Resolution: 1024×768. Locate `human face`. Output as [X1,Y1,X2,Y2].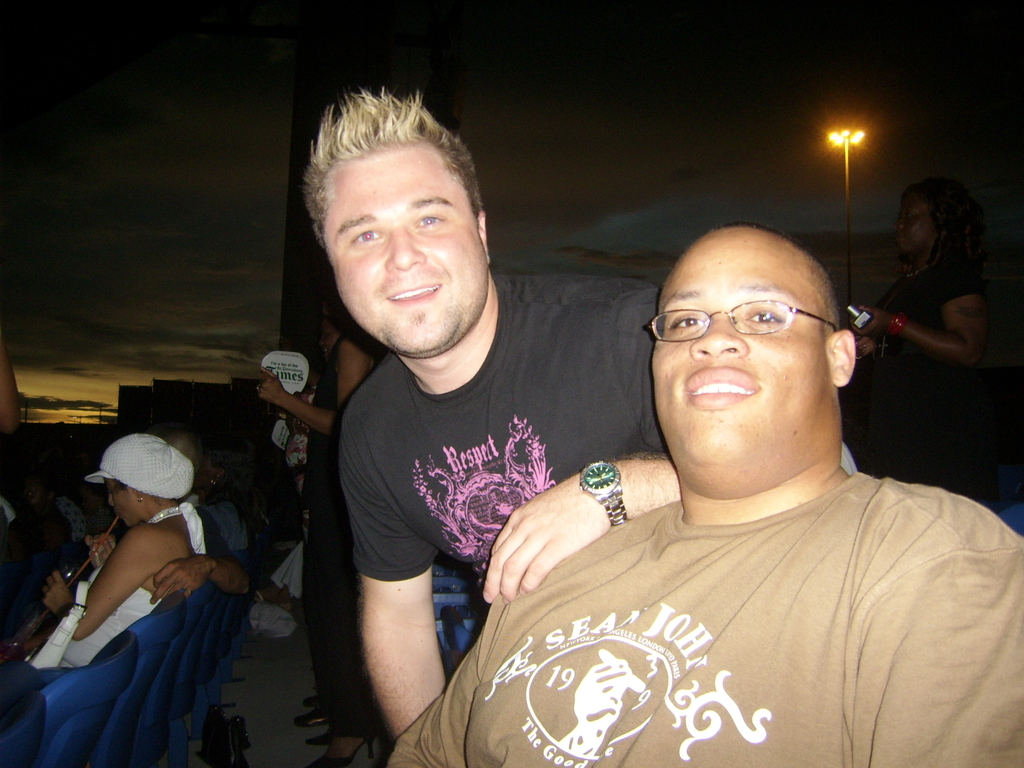
[106,484,133,517].
